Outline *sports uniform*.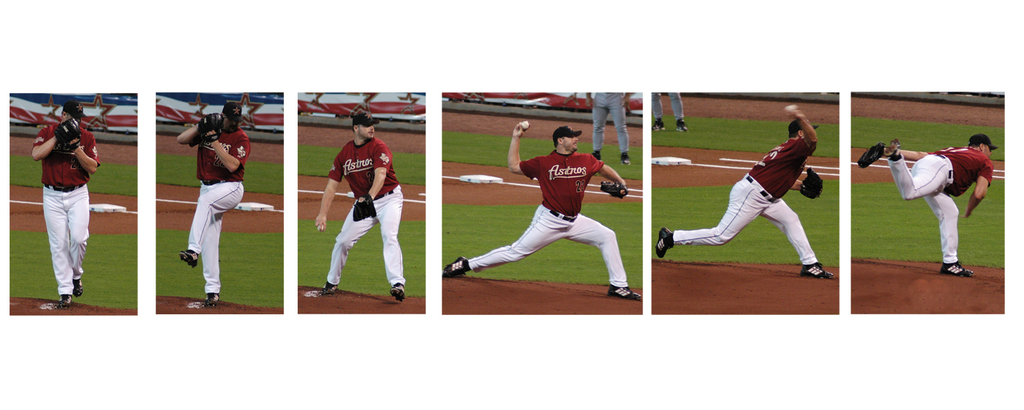
Outline: bbox=(593, 87, 633, 156).
